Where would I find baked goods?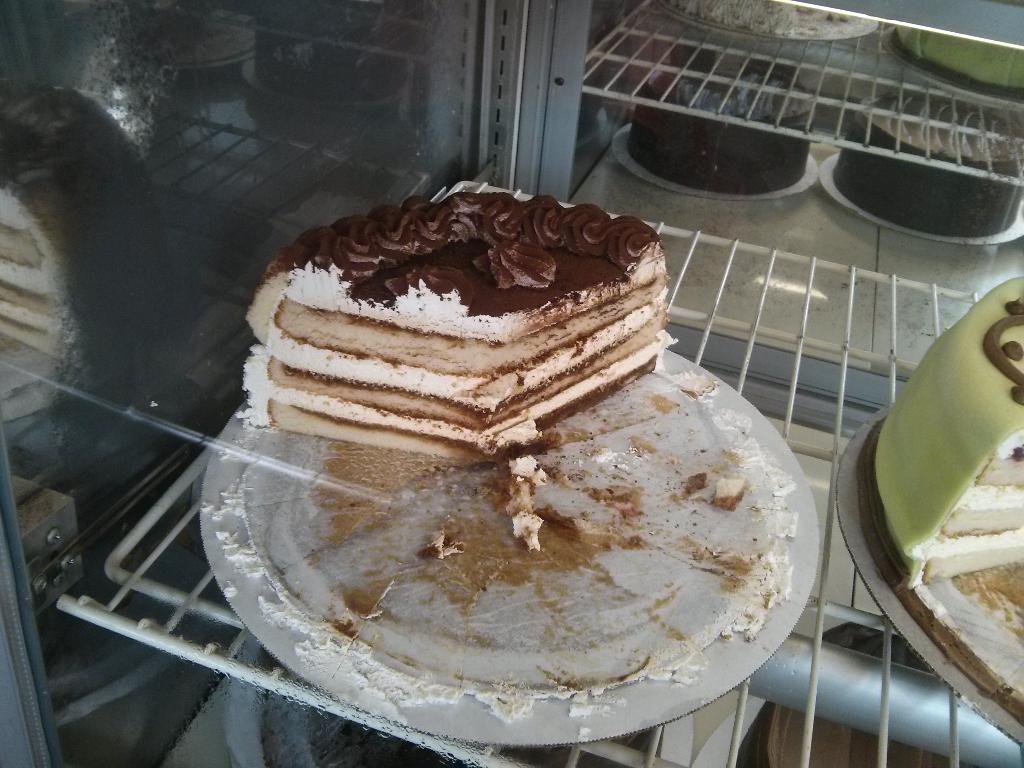
At select_region(234, 186, 682, 457).
